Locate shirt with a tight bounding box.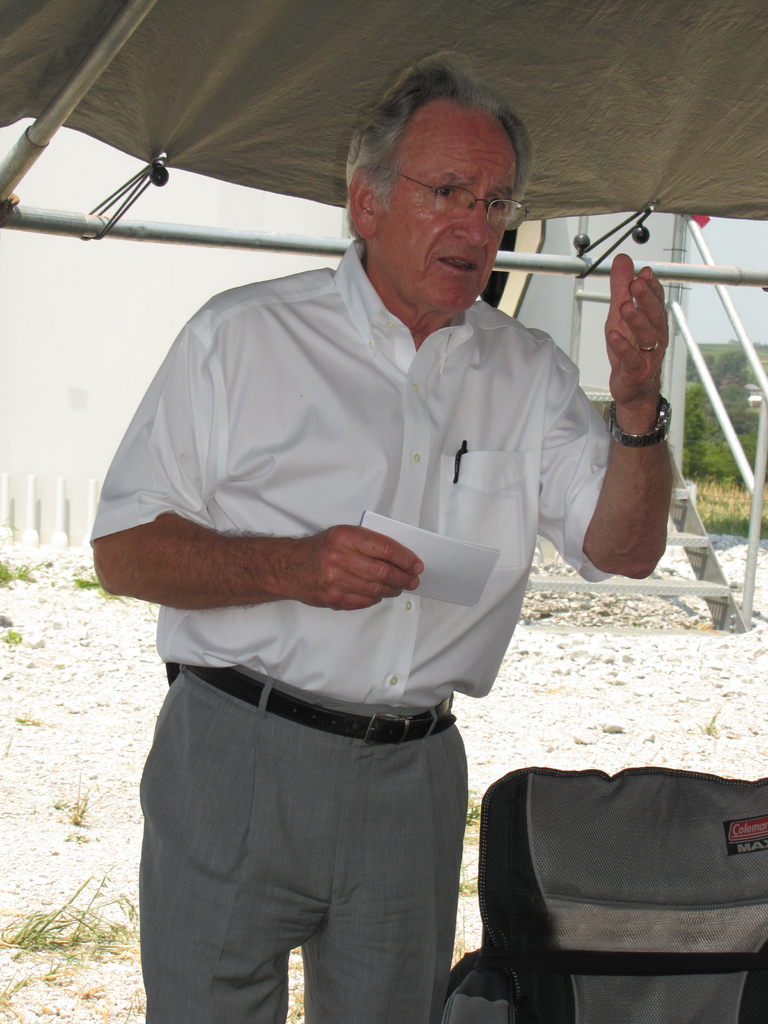
box=[100, 253, 644, 708].
